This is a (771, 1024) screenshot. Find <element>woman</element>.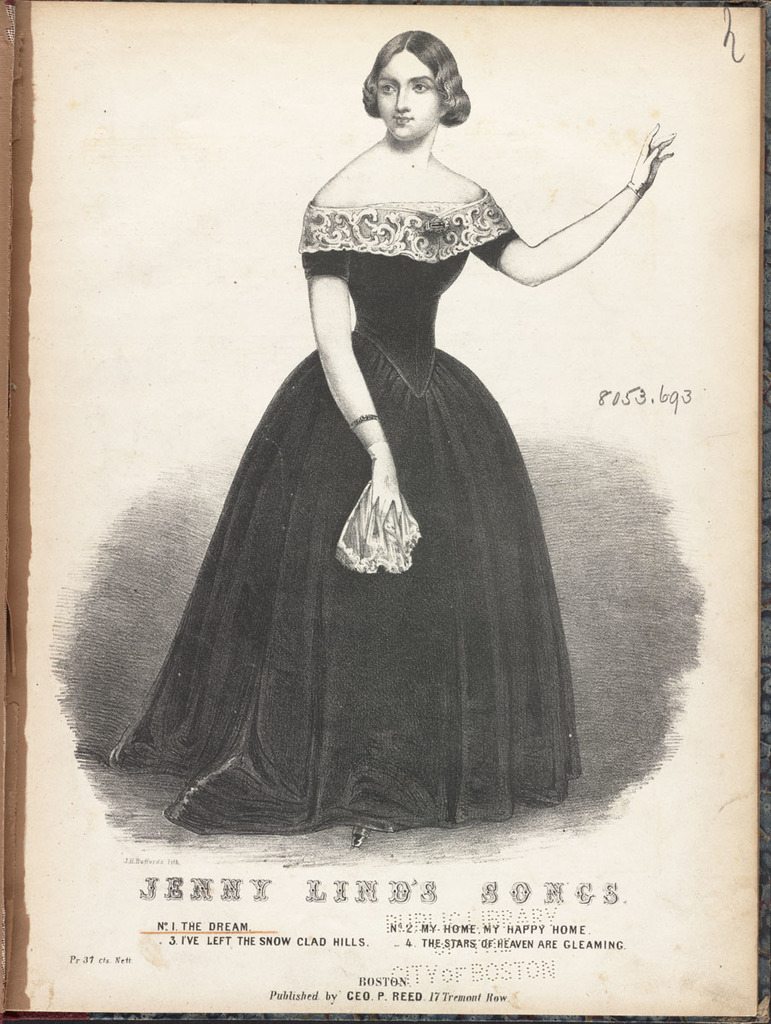
Bounding box: <region>116, 57, 658, 832</region>.
